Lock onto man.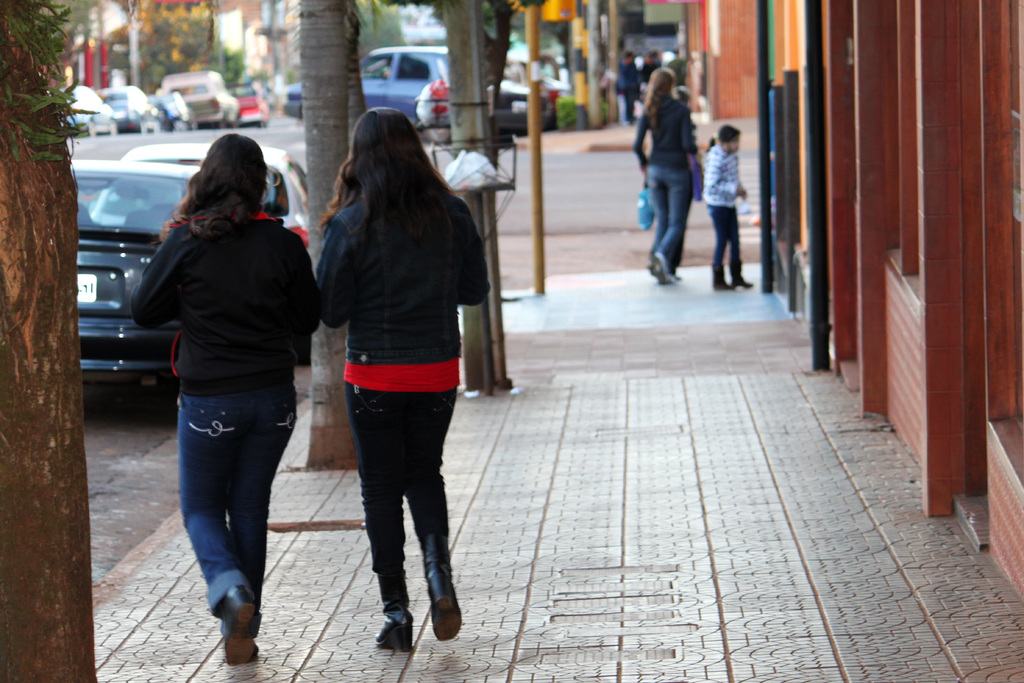
Locked: region(690, 113, 748, 299).
